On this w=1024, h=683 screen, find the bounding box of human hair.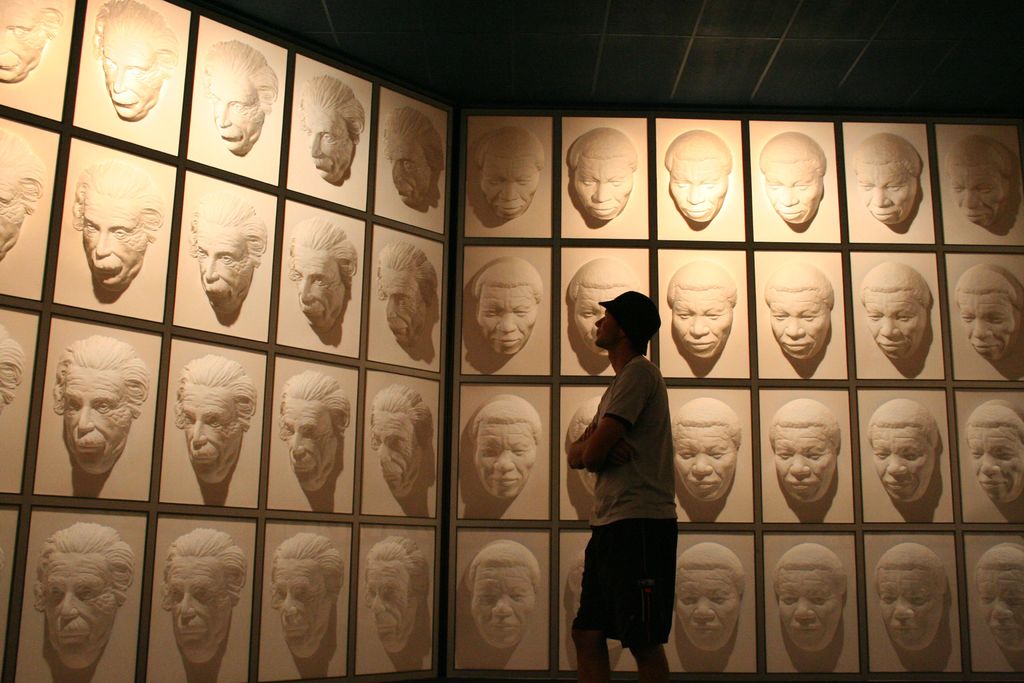
Bounding box: 939 138 1010 179.
